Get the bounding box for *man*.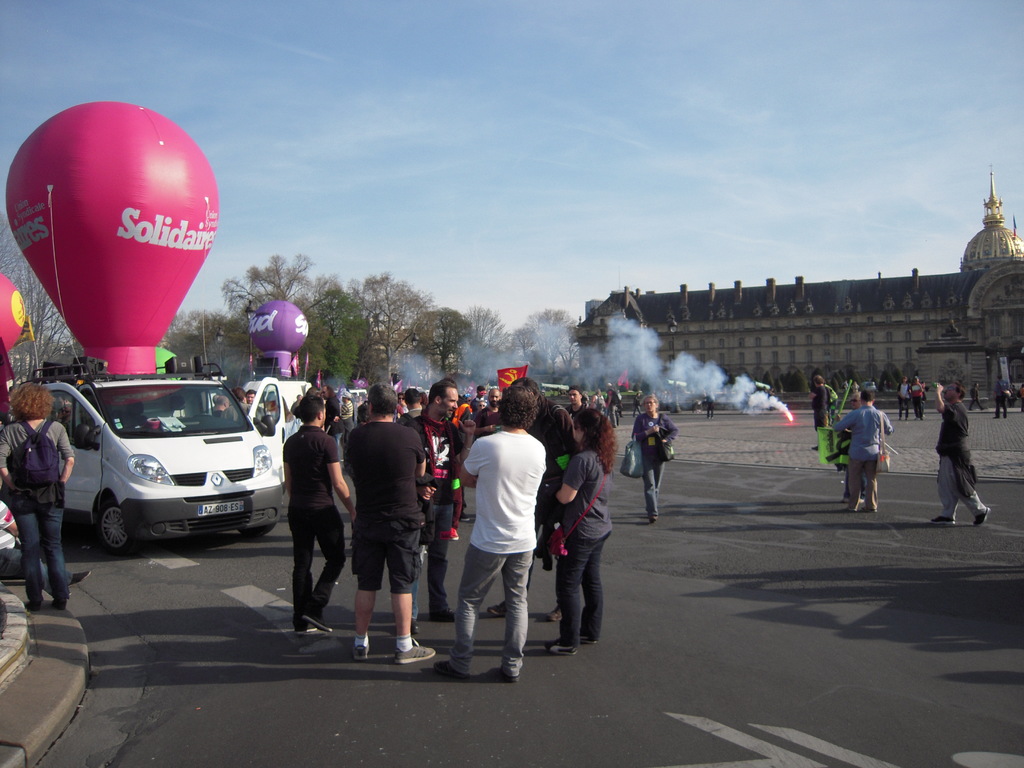
bbox=[209, 393, 227, 422].
